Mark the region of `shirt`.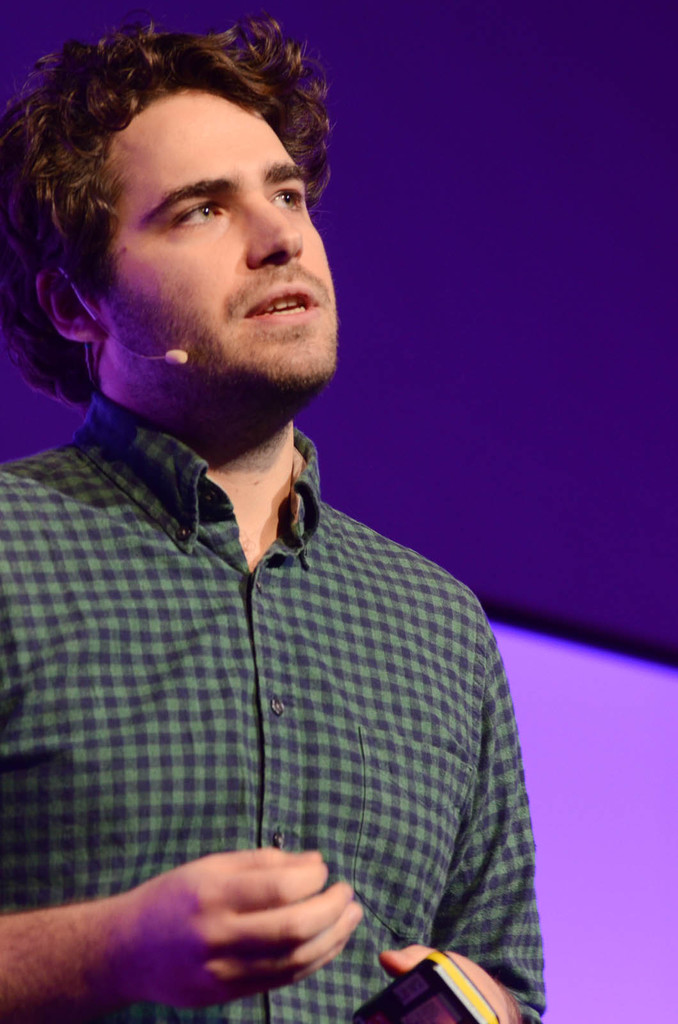
Region: (x1=39, y1=416, x2=526, y2=949).
